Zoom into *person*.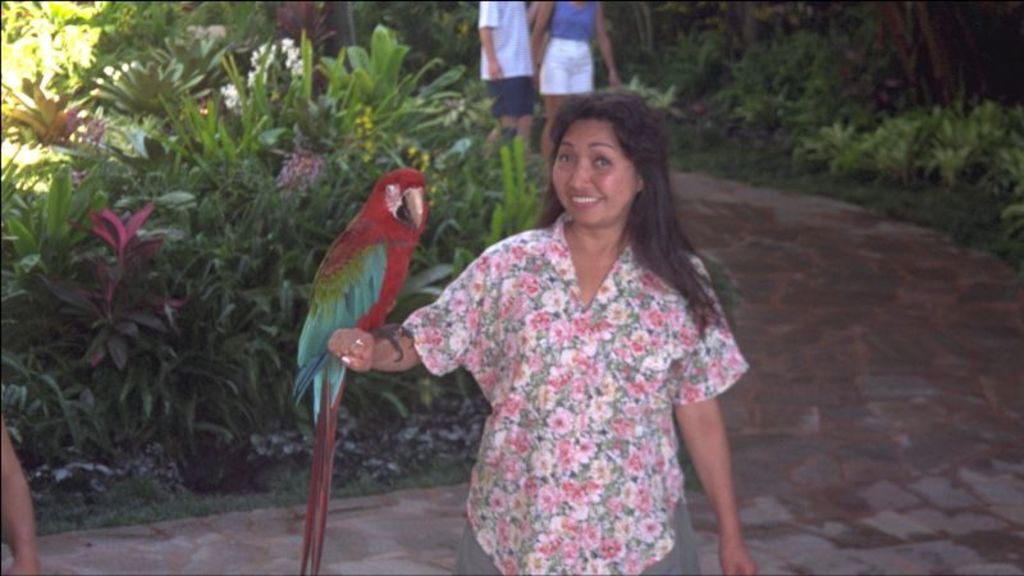
Zoom target: detection(325, 84, 758, 575).
